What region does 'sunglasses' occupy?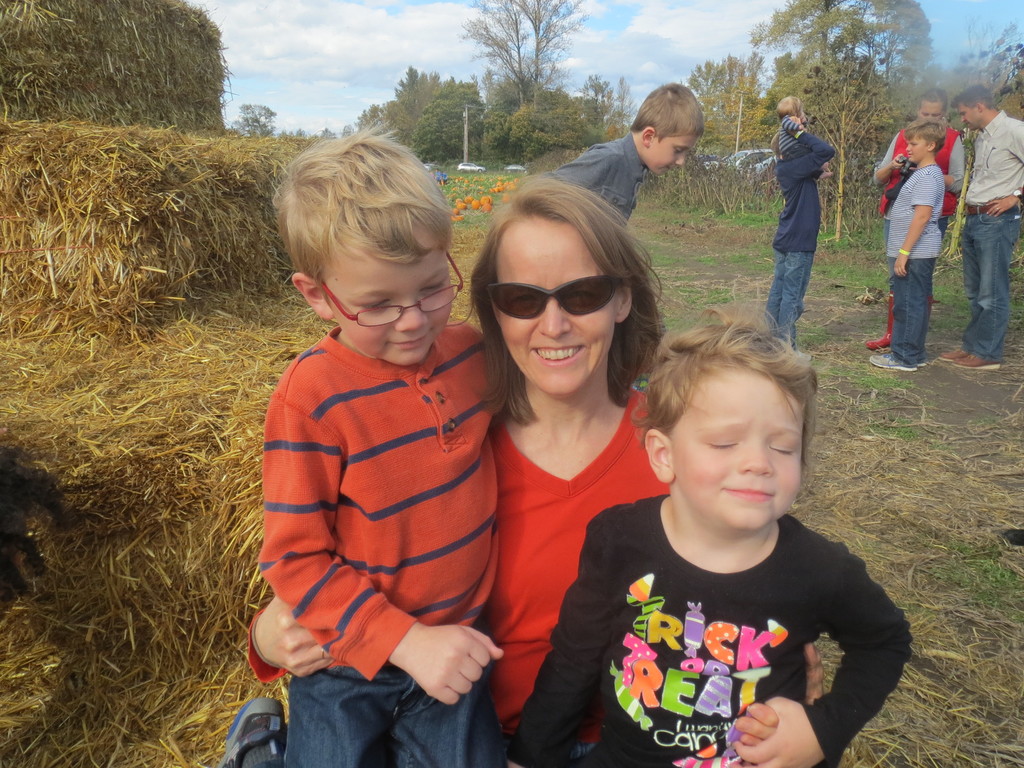
485,275,620,318.
